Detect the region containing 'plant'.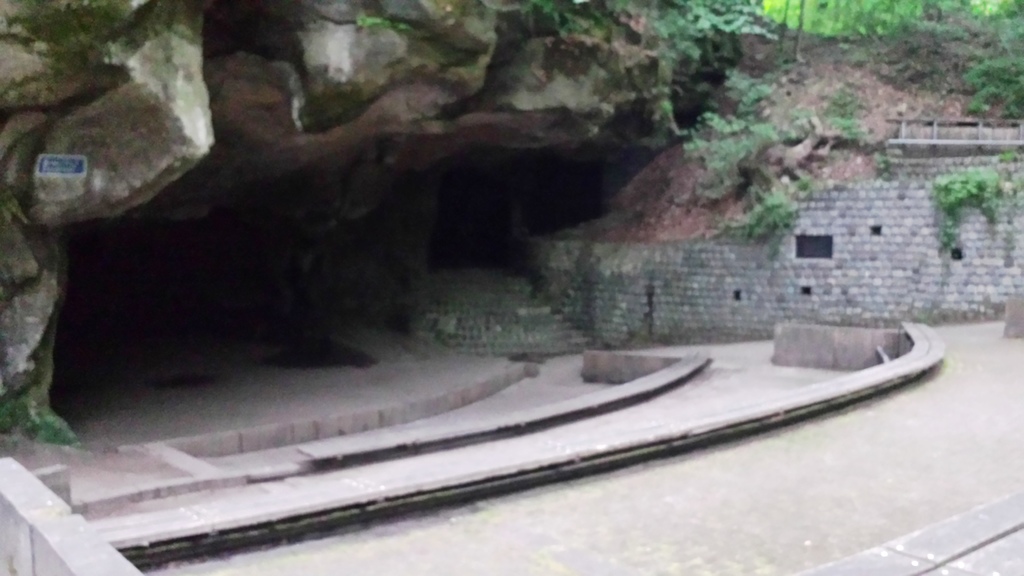
513:0:634:44.
